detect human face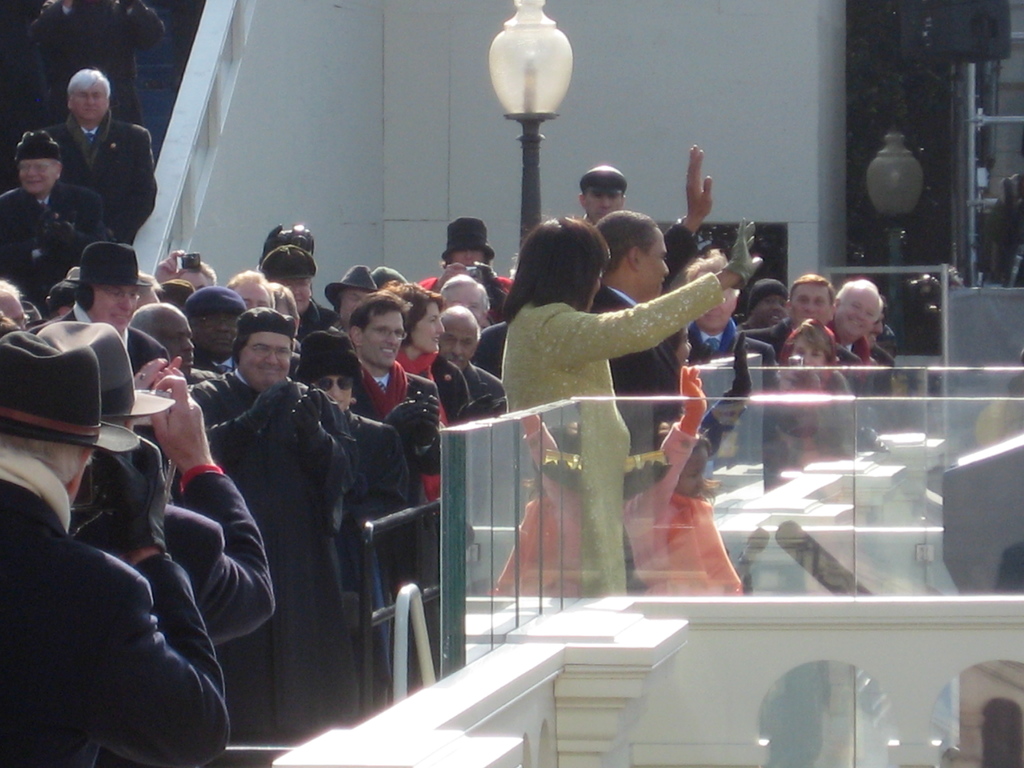
[17, 157, 57, 193]
